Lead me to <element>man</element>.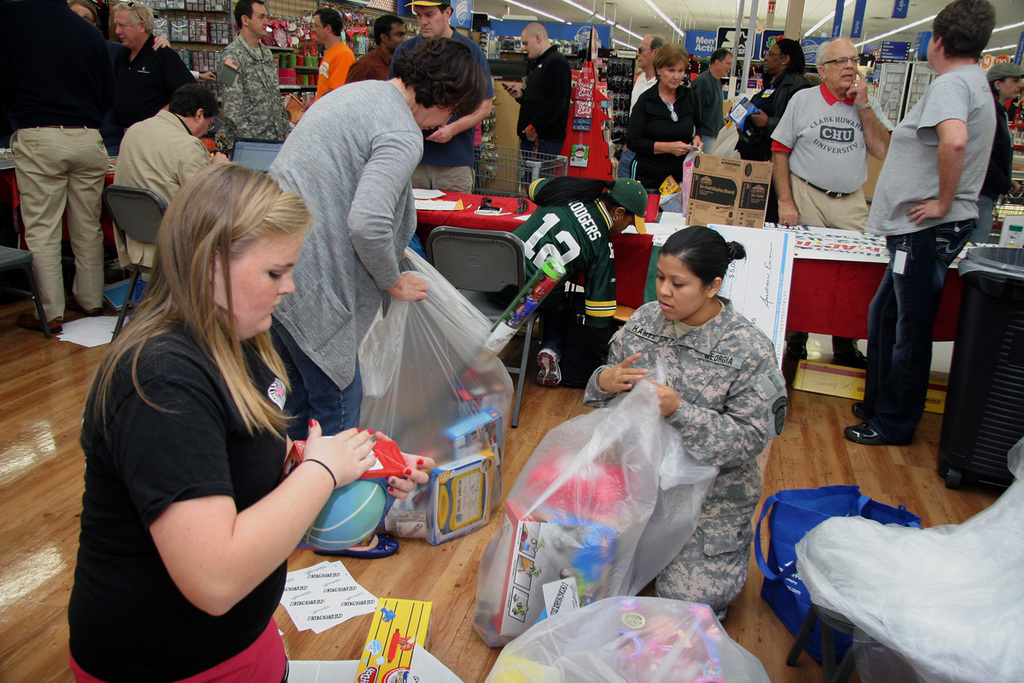
Lead to bbox(110, 79, 228, 290).
